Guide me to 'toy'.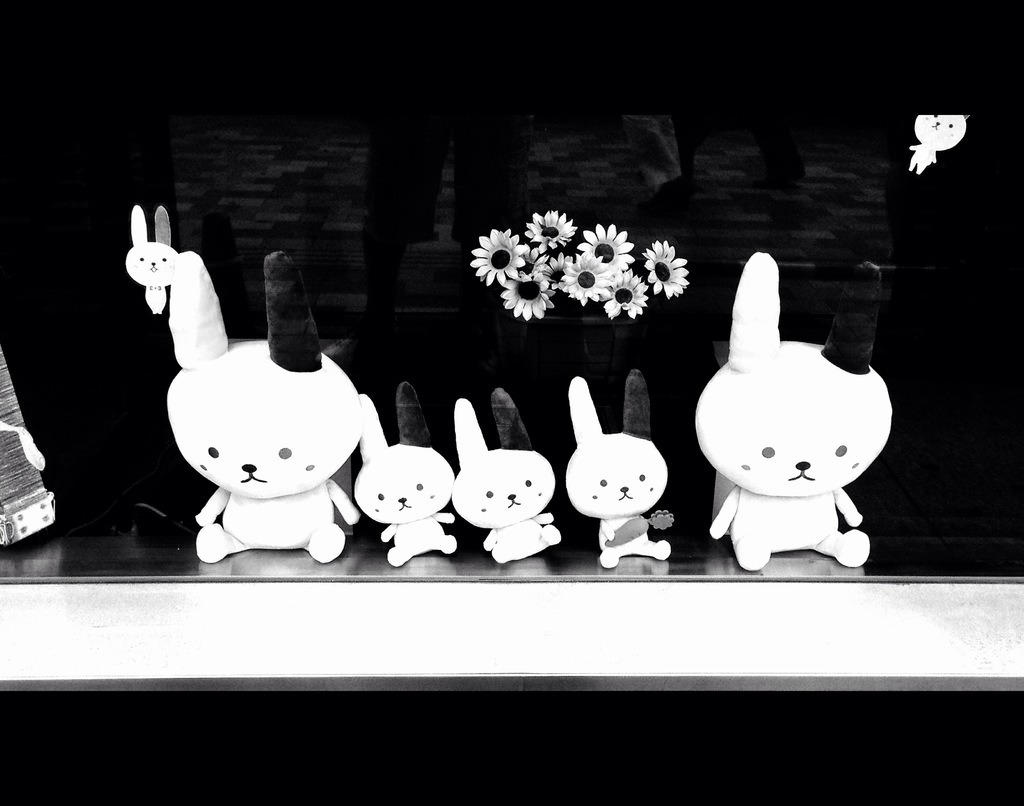
Guidance: l=449, t=391, r=561, b=569.
